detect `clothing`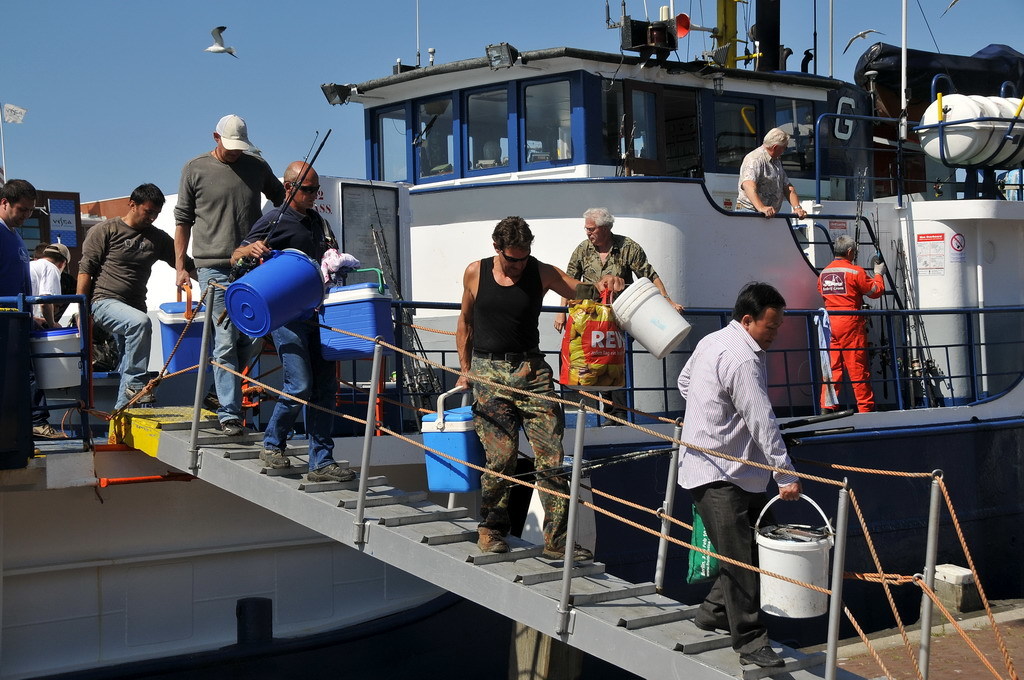
463,260,582,553
